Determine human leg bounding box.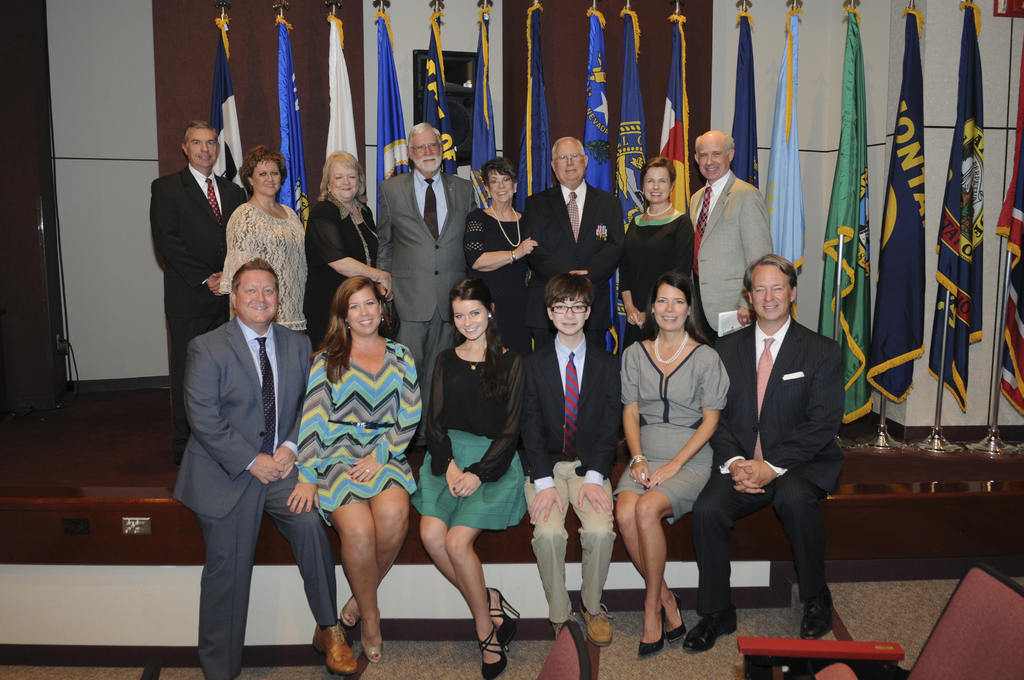
Determined: box=[571, 460, 611, 645].
